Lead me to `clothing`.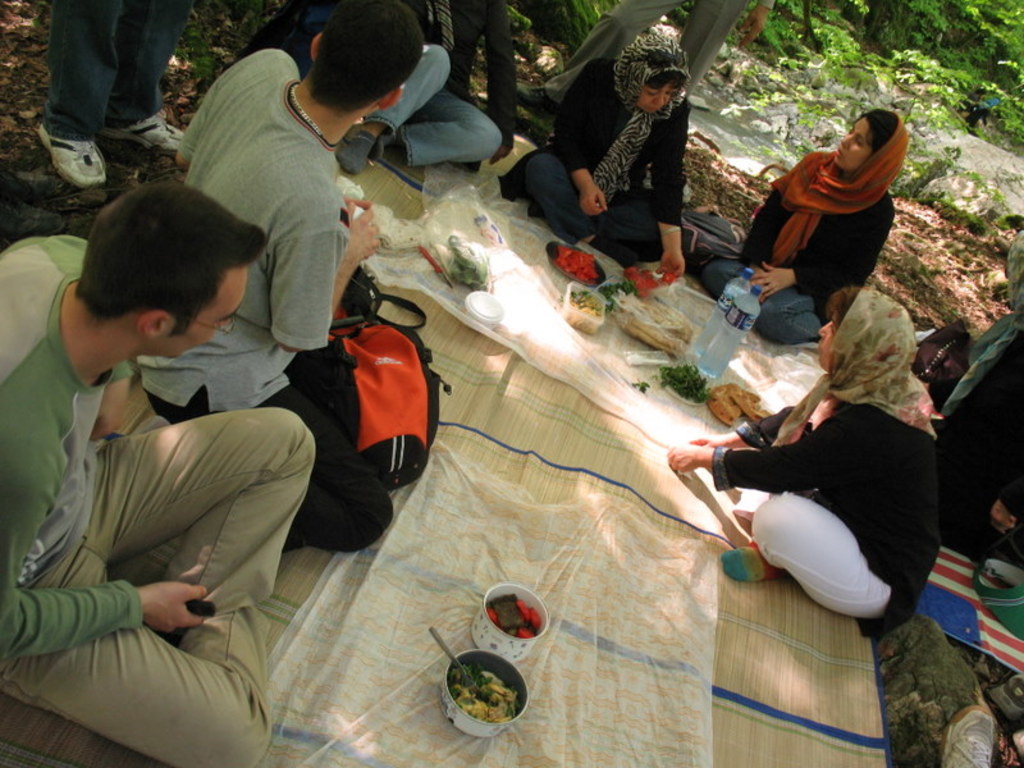
Lead to (left=942, top=328, right=1023, bottom=549).
